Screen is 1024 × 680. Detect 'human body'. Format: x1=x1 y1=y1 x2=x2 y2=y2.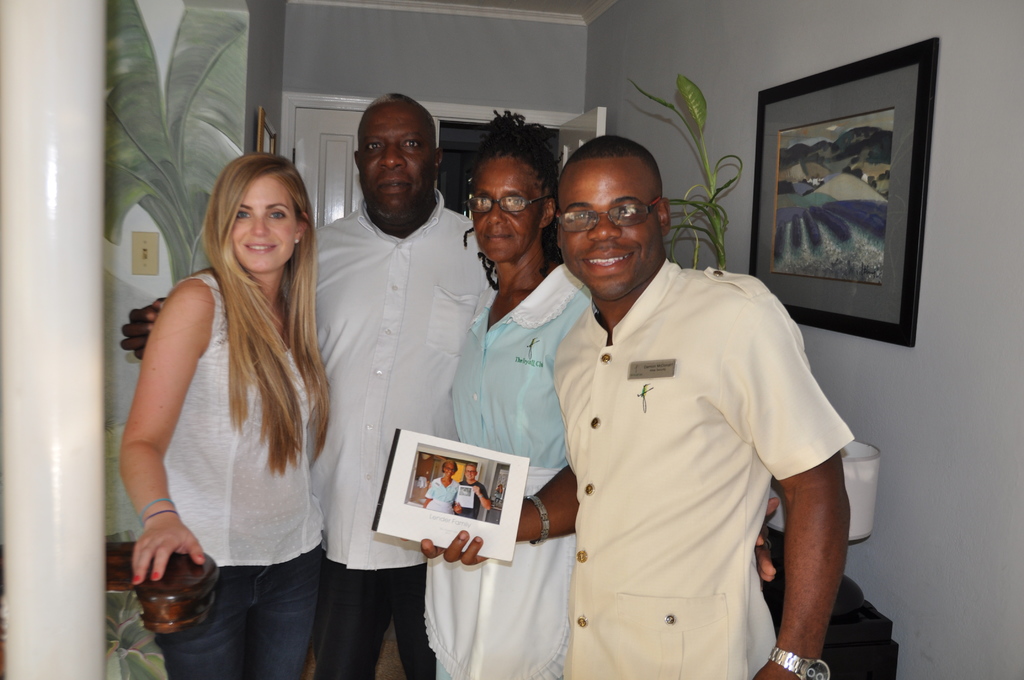
x1=427 y1=457 x2=458 y2=513.
